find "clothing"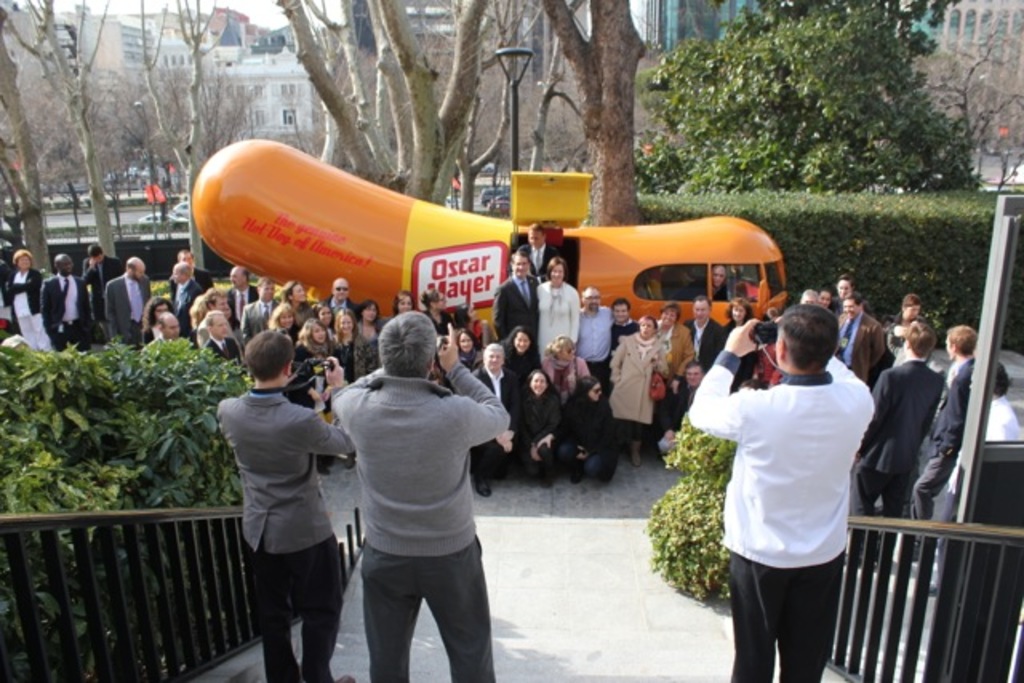
pyautogui.locateOnScreen(694, 320, 720, 349)
